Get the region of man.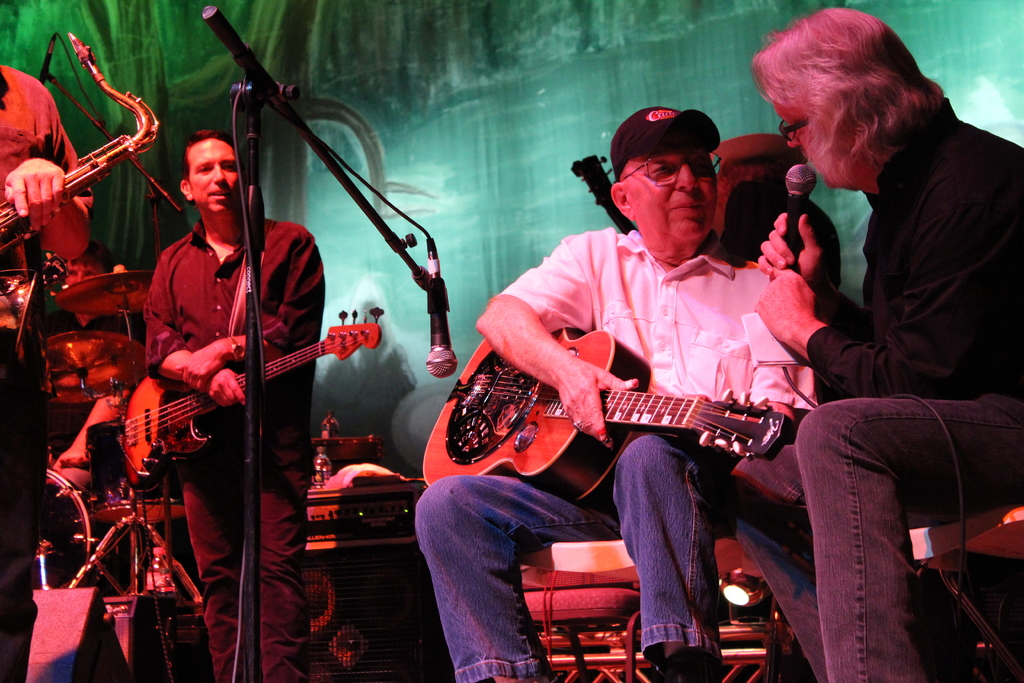
{"left": 0, "top": 68, "right": 101, "bottom": 682}.
